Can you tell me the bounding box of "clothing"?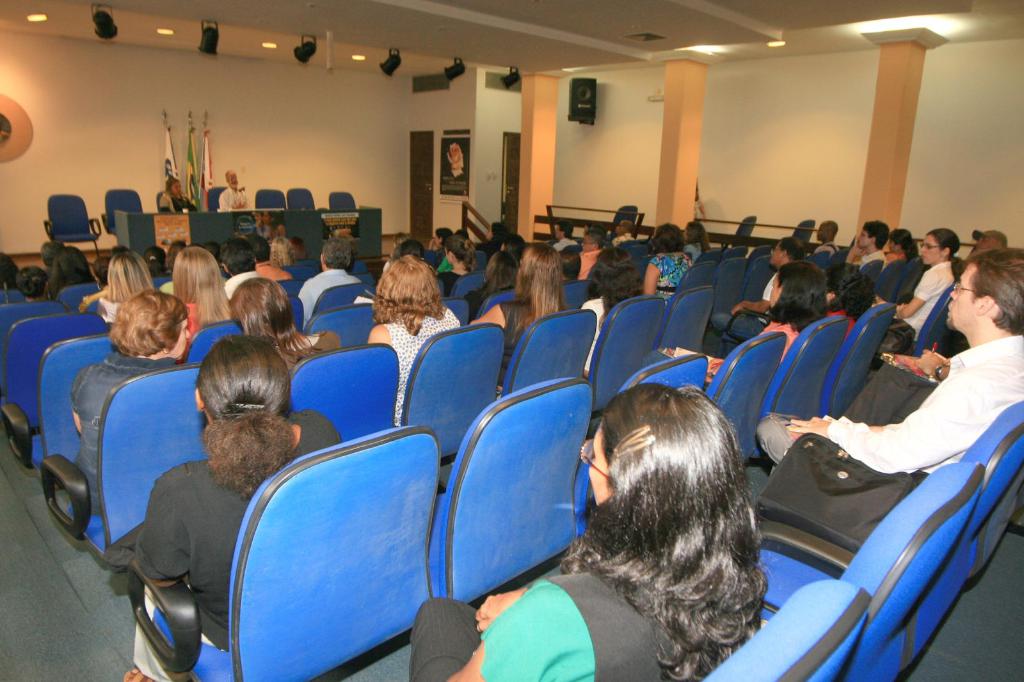
x1=814, y1=234, x2=842, y2=265.
